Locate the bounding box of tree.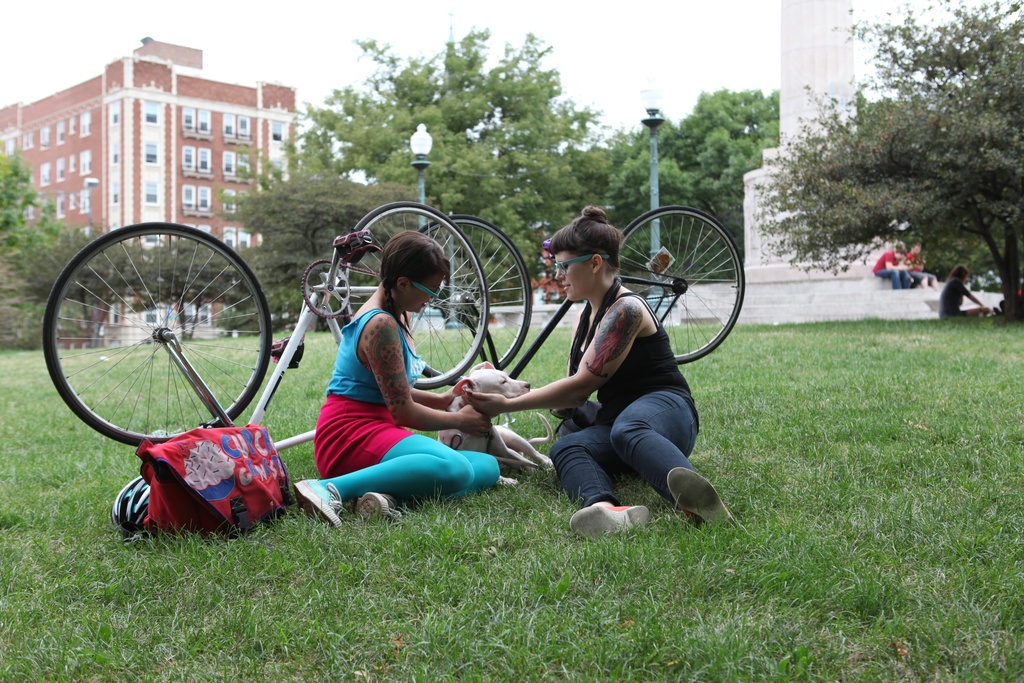
Bounding box: <region>0, 149, 62, 289</region>.
